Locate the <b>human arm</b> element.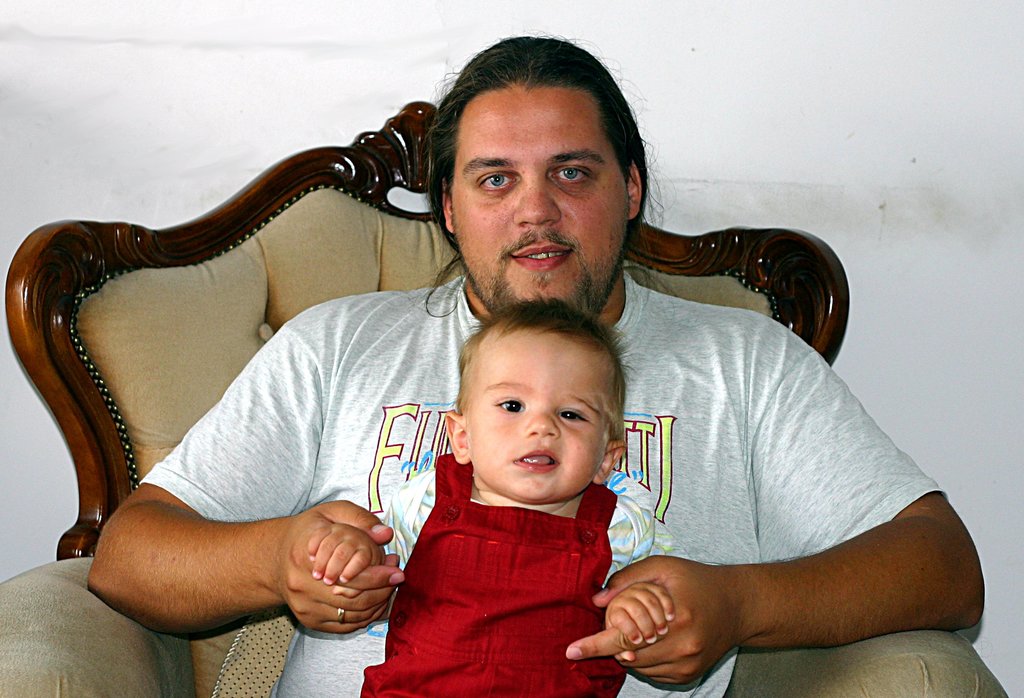
Element bbox: [left=568, top=452, right=989, bottom=687].
